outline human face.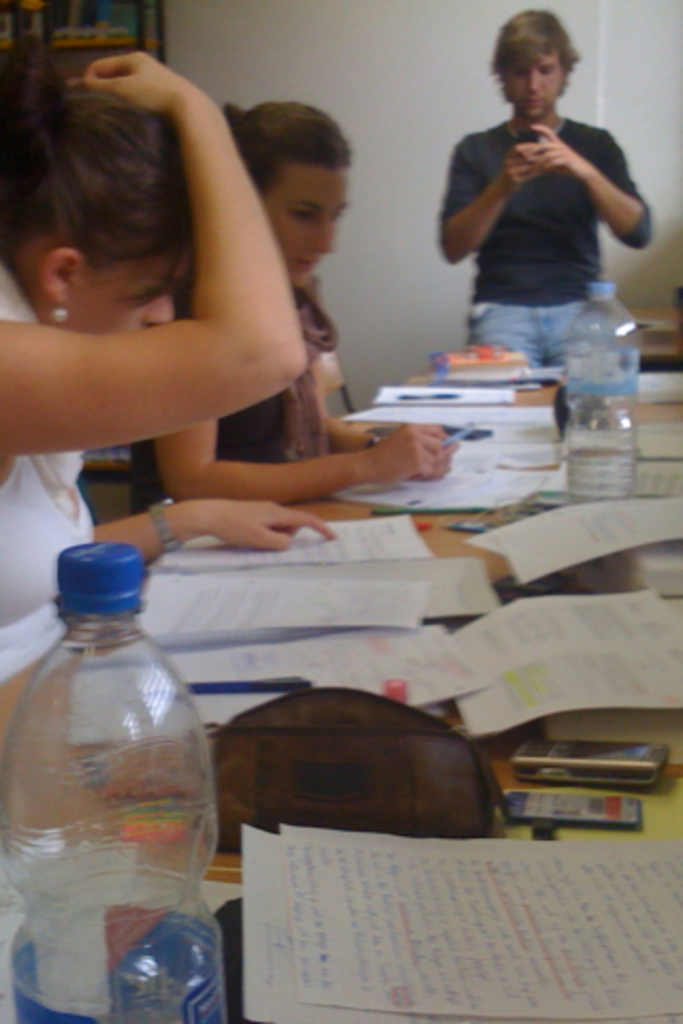
Outline: box(269, 164, 348, 286).
